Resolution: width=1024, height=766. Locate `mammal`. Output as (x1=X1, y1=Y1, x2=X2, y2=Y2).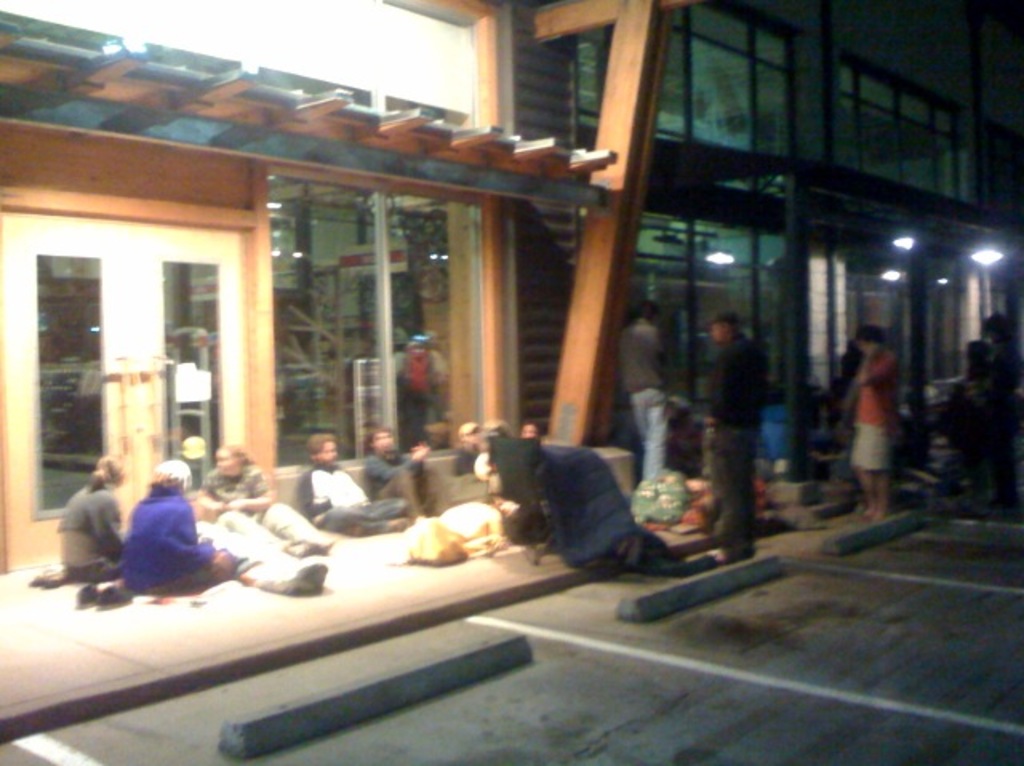
(x1=195, y1=513, x2=322, y2=596).
